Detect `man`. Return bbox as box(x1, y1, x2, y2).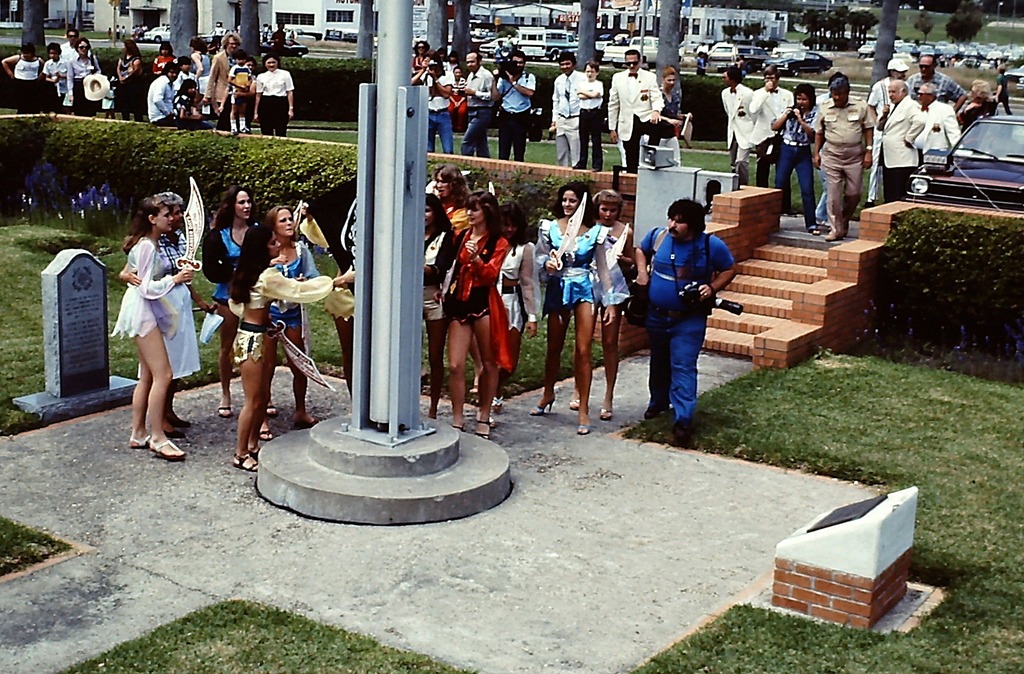
box(813, 70, 849, 223).
